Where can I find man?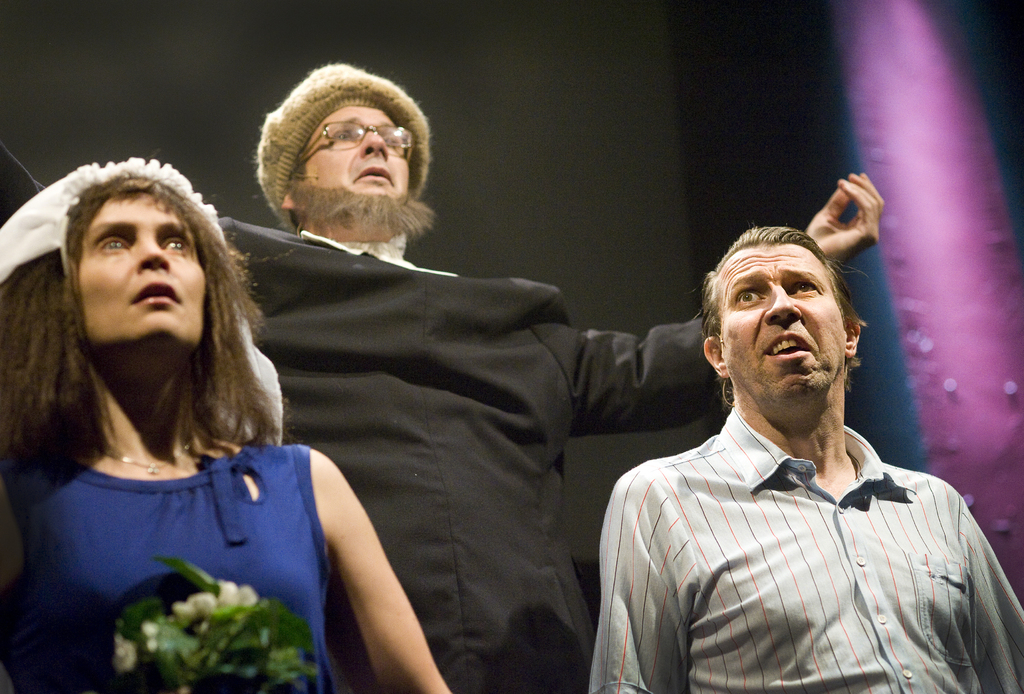
You can find it at 581, 203, 1000, 679.
